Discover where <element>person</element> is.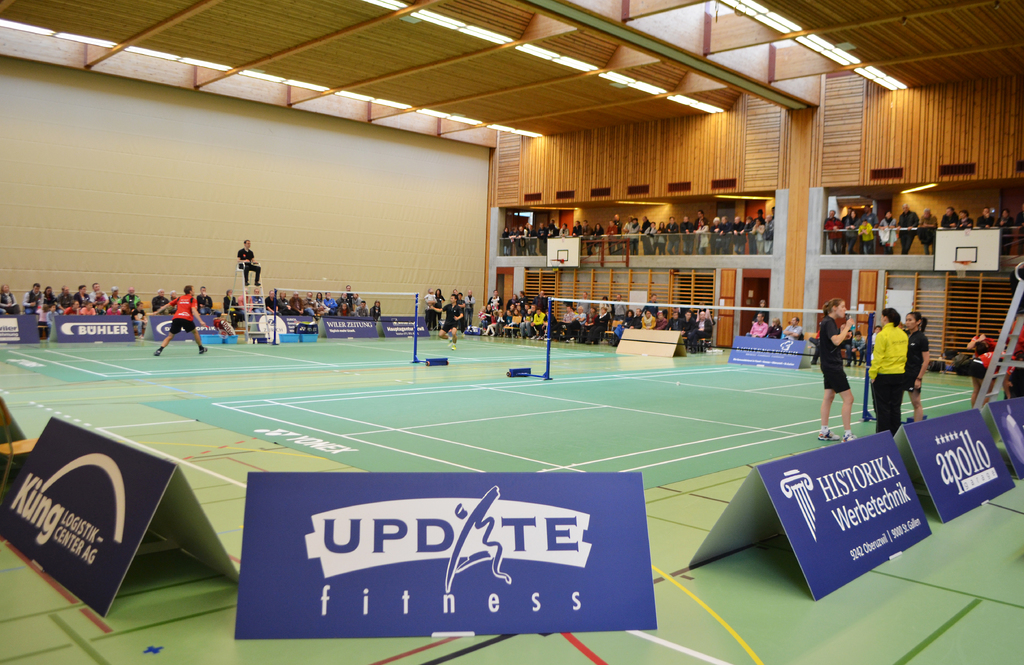
Discovered at [x1=525, y1=223, x2=538, y2=258].
